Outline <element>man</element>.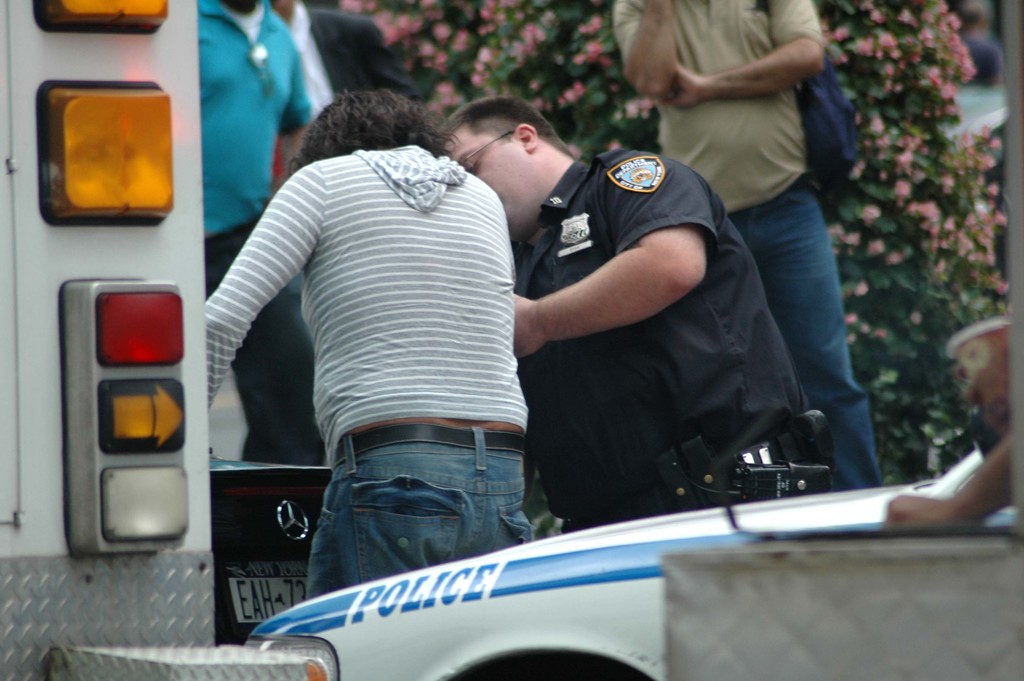
Outline: [209, 85, 537, 600].
